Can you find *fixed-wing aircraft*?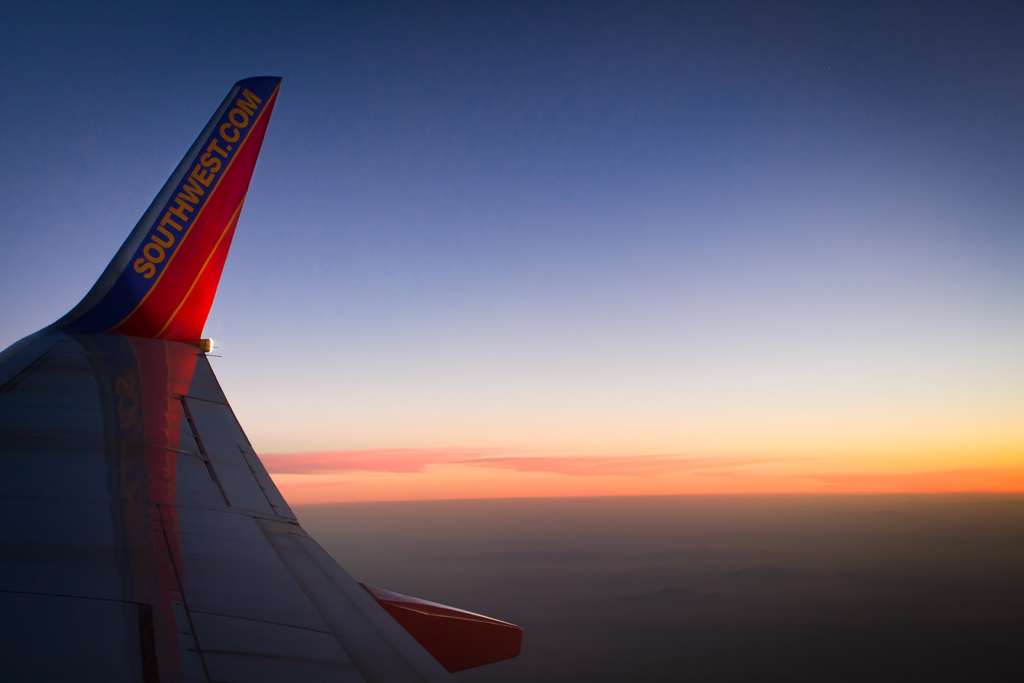
Yes, bounding box: pyautogui.locateOnScreen(0, 70, 539, 682).
